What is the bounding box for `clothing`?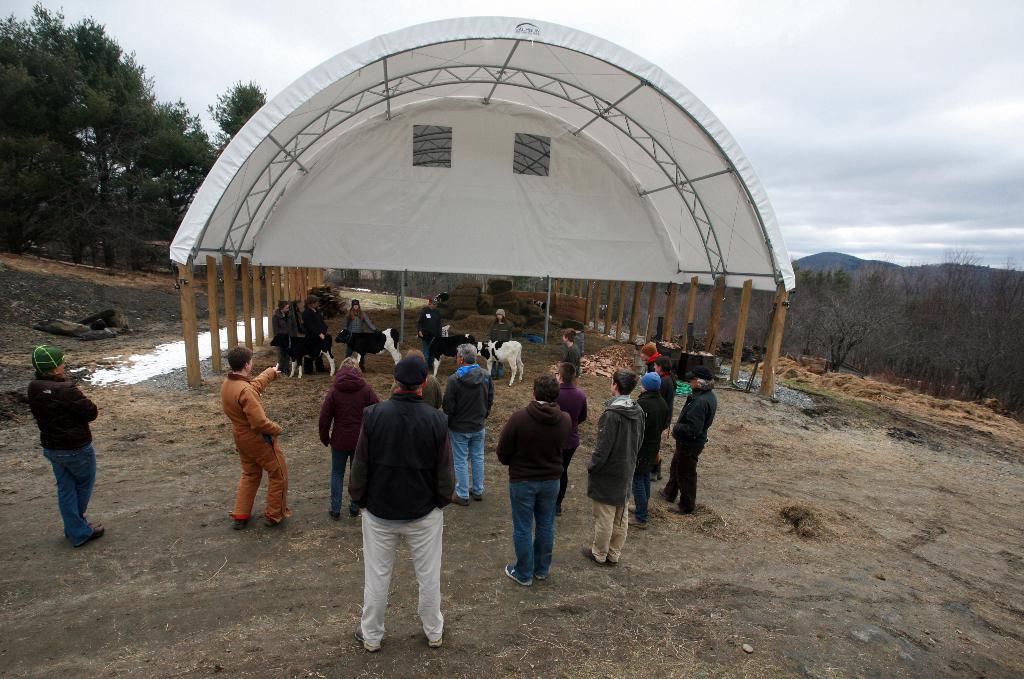
<box>272,313,292,358</box>.
